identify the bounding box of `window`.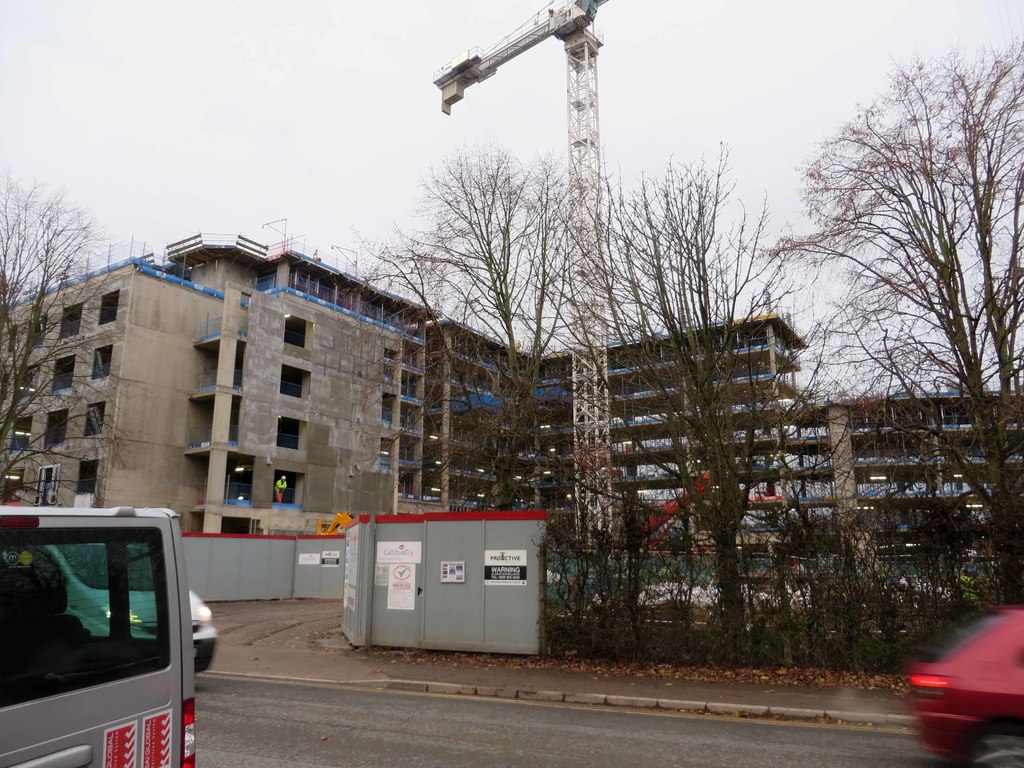
276,422,304,450.
